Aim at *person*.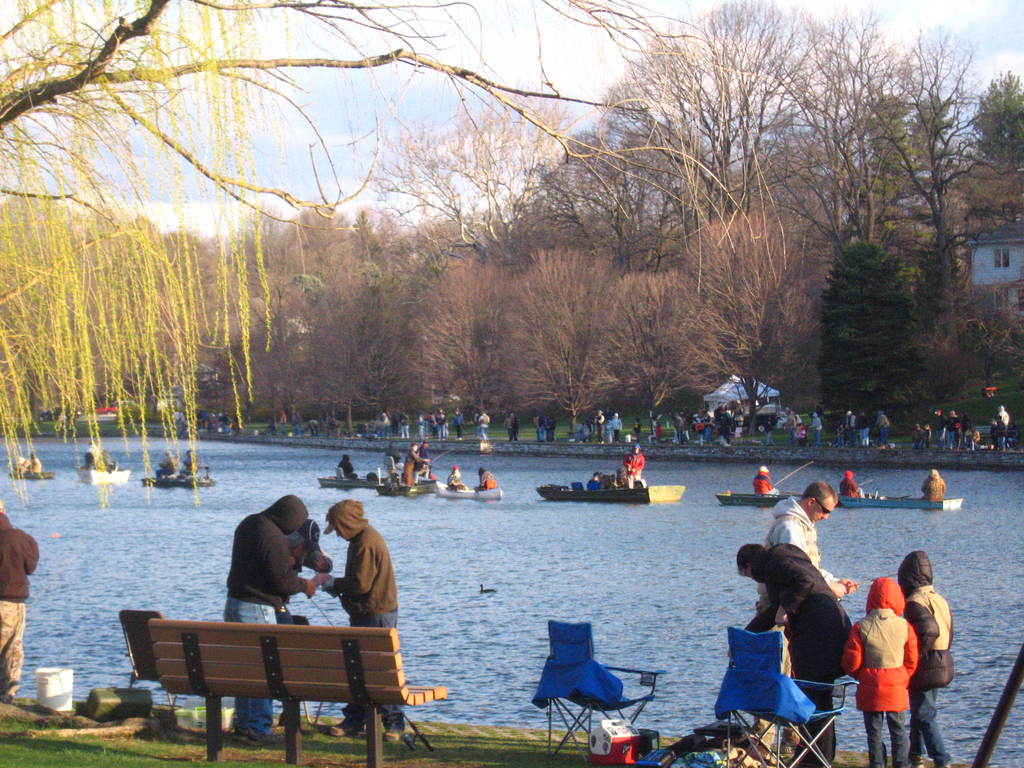
Aimed at [x1=588, y1=474, x2=603, y2=490].
